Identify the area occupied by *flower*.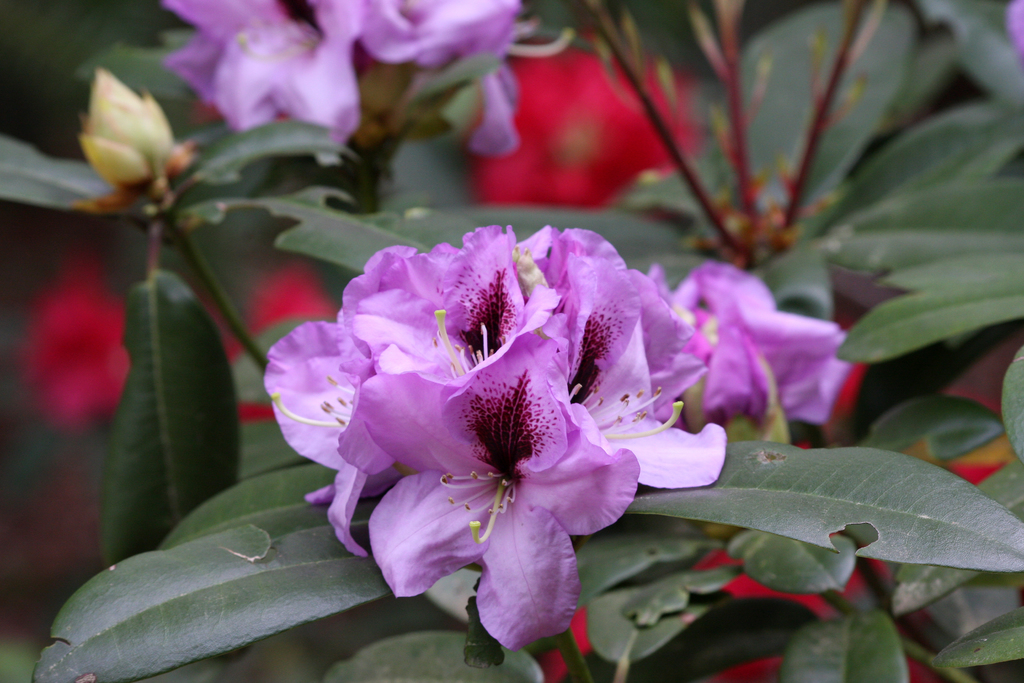
Area: l=696, t=254, r=842, b=431.
